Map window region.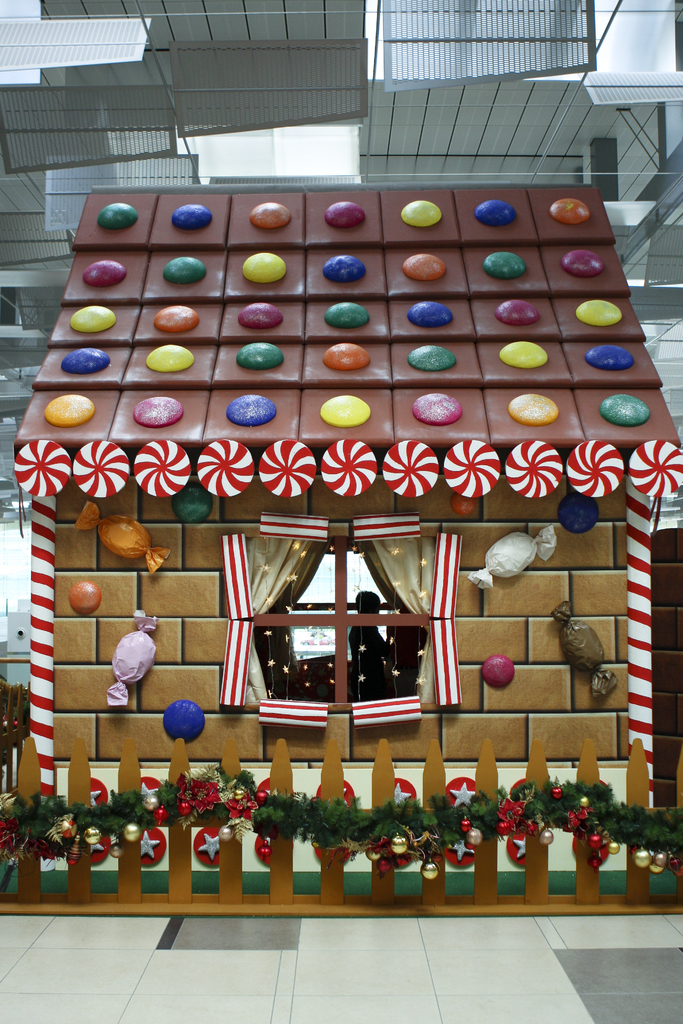
Mapped to [x1=167, y1=76, x2=365, y2=188].
